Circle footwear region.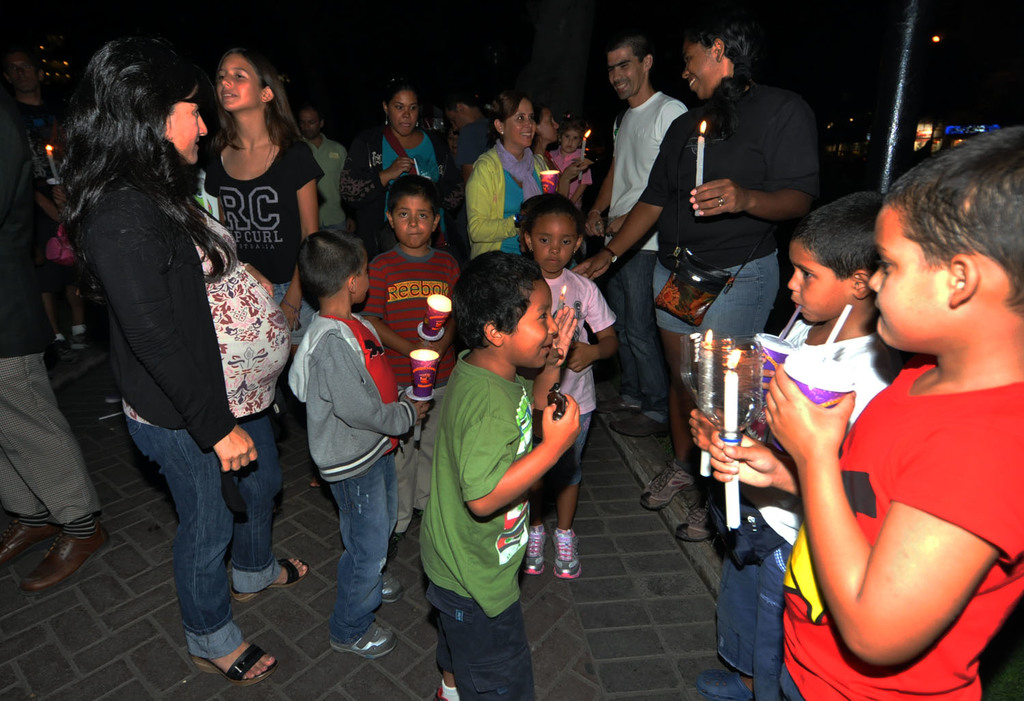
Region: (232, 554, 299, 599).
